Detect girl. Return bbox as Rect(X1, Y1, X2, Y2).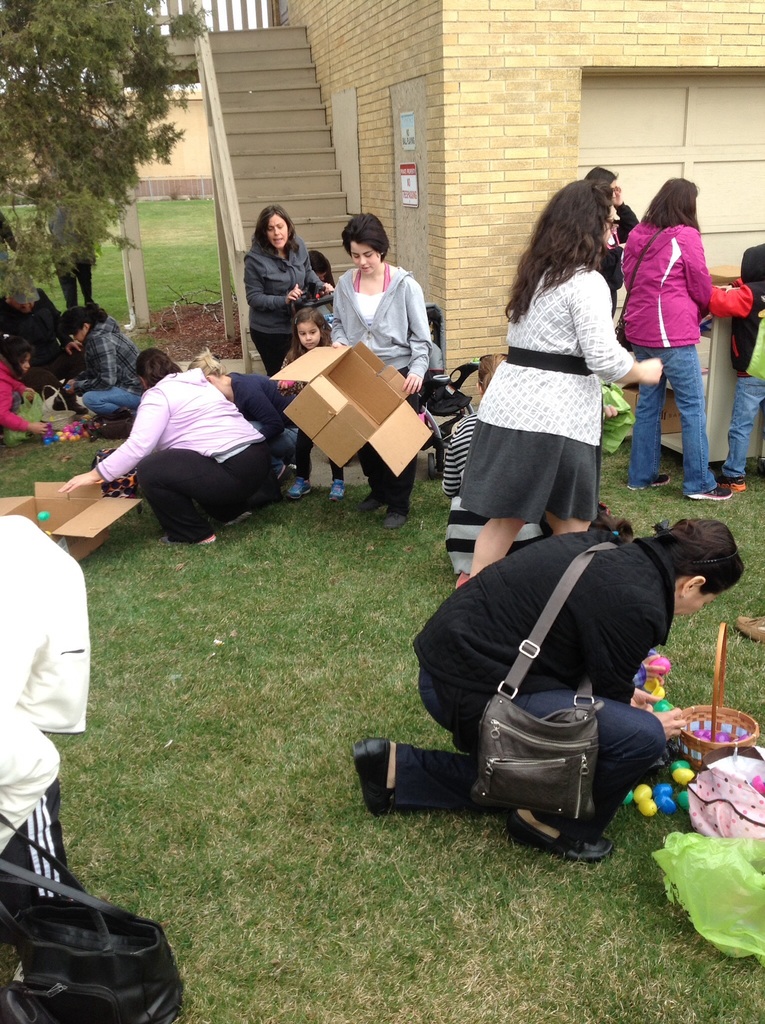
Rect(282, 308, 349, 497).
